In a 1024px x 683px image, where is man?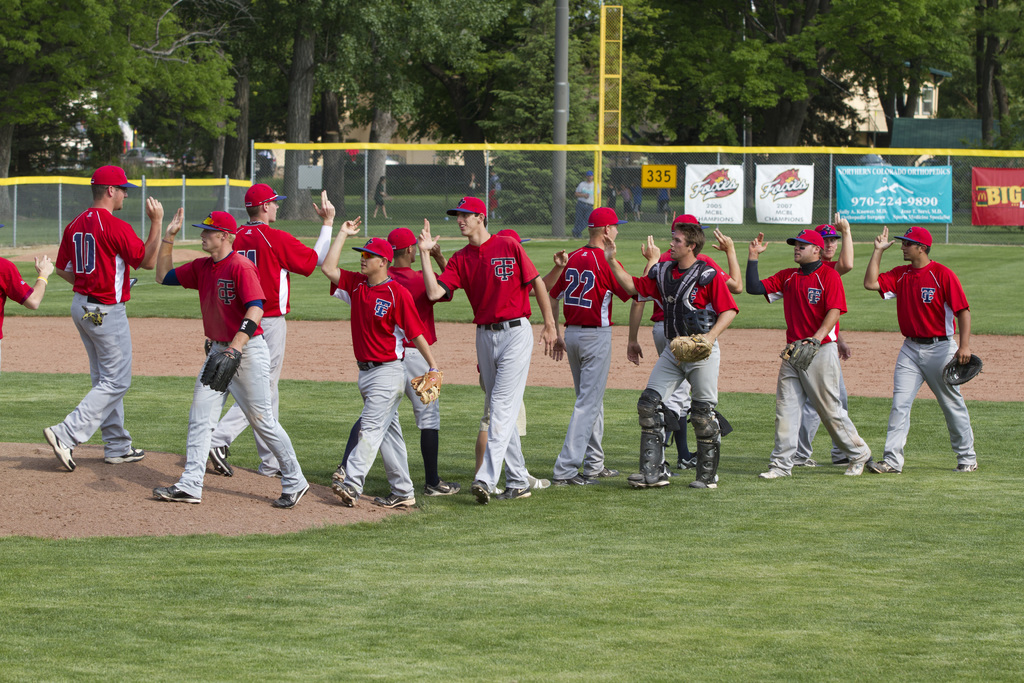
locate(755, 211, 858, 465).
